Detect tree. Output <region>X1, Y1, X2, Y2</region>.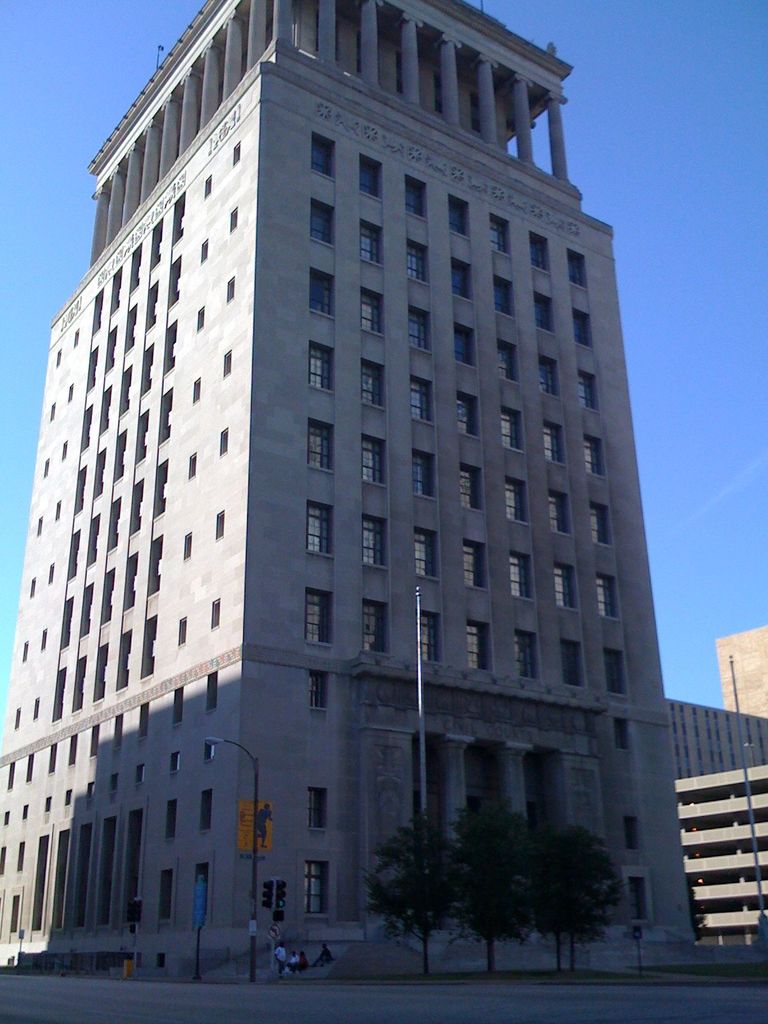
<region>324, 786, 652, 964</region>.
